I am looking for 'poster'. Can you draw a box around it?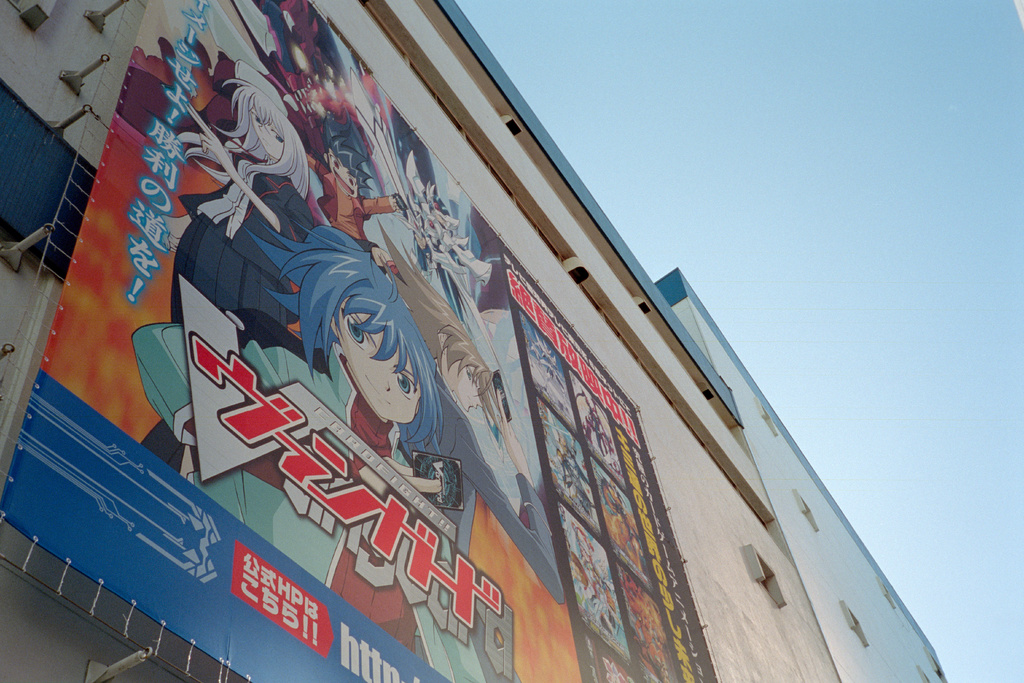
Sure, the bounding box is left=0, top=0, right=721, bottom=682.
